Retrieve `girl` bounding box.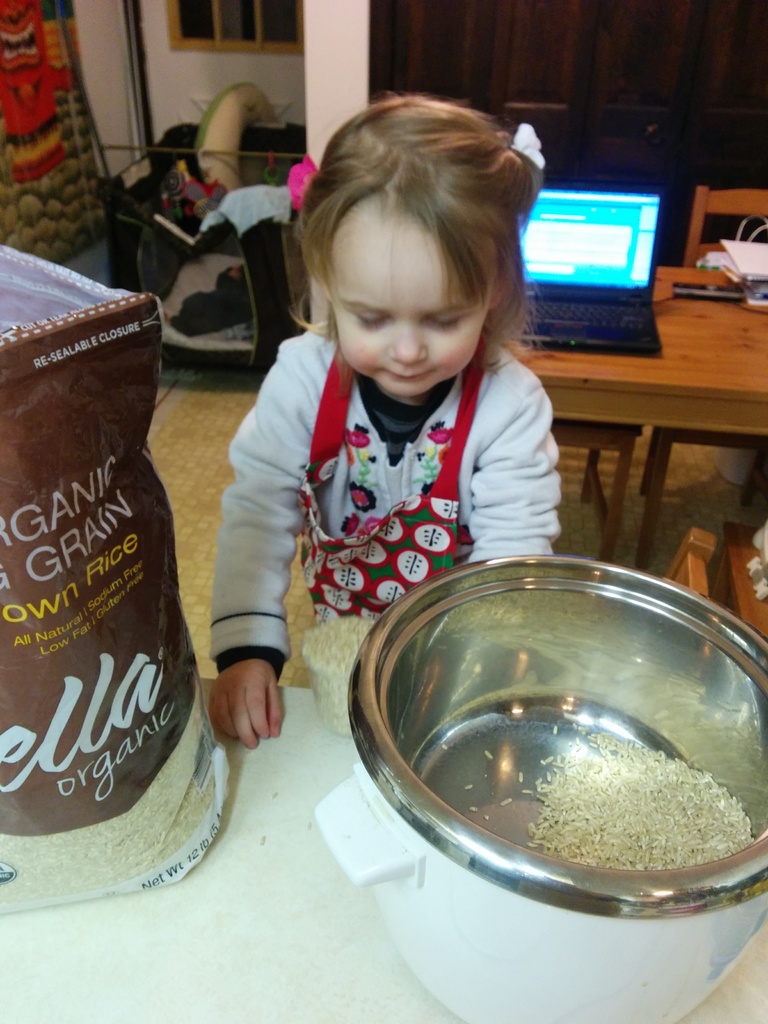
Bounding box: bbox=[209, 79, 562, 751].
